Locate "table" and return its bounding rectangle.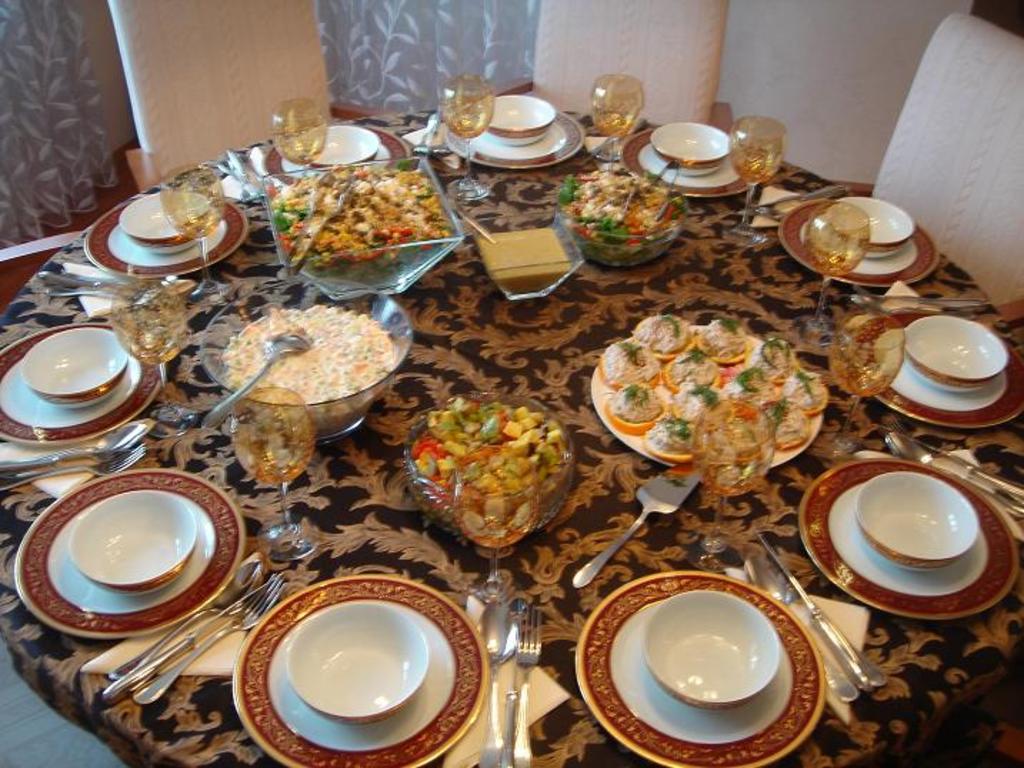
detection(0, 104, 1023, 767).
